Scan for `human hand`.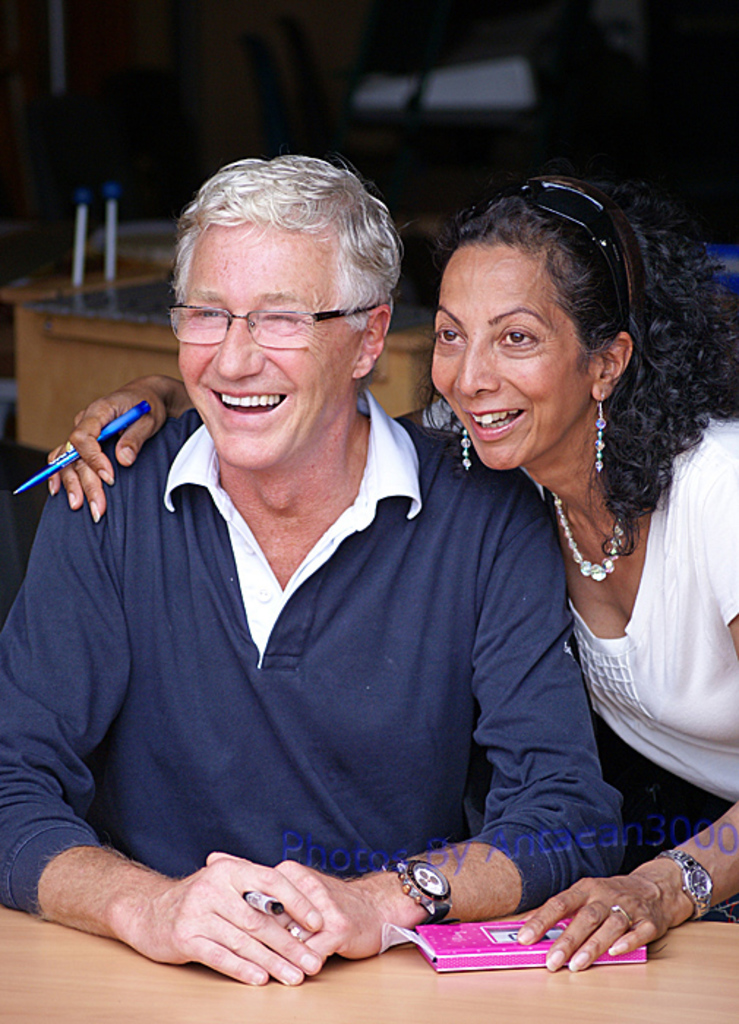
Scan result: (133,856,326,985).
